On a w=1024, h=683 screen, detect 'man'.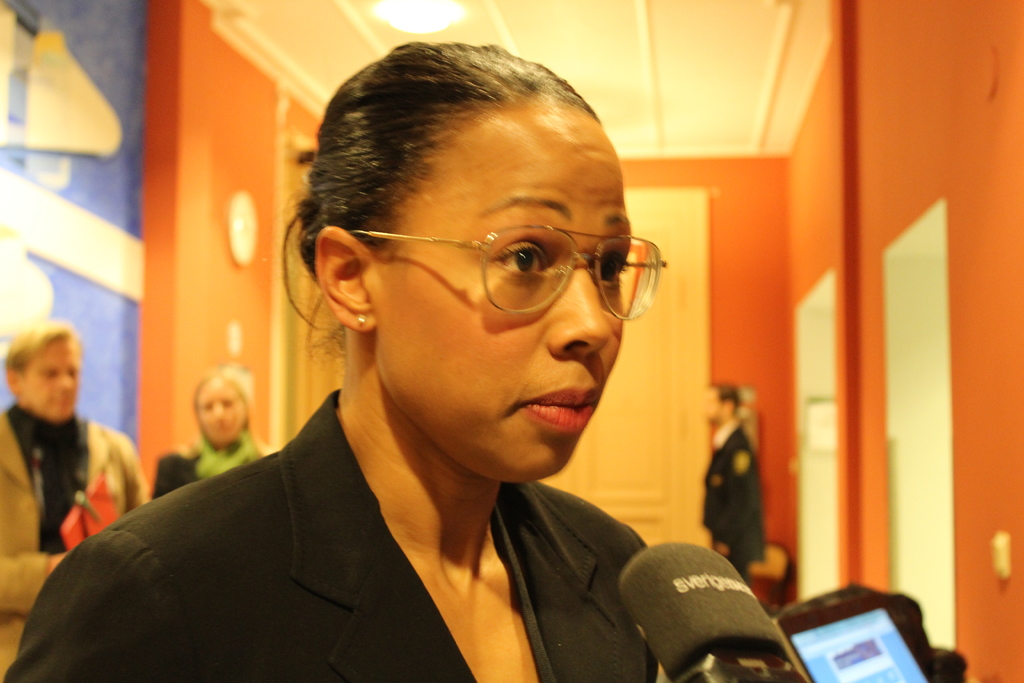
698,384,767,583.
